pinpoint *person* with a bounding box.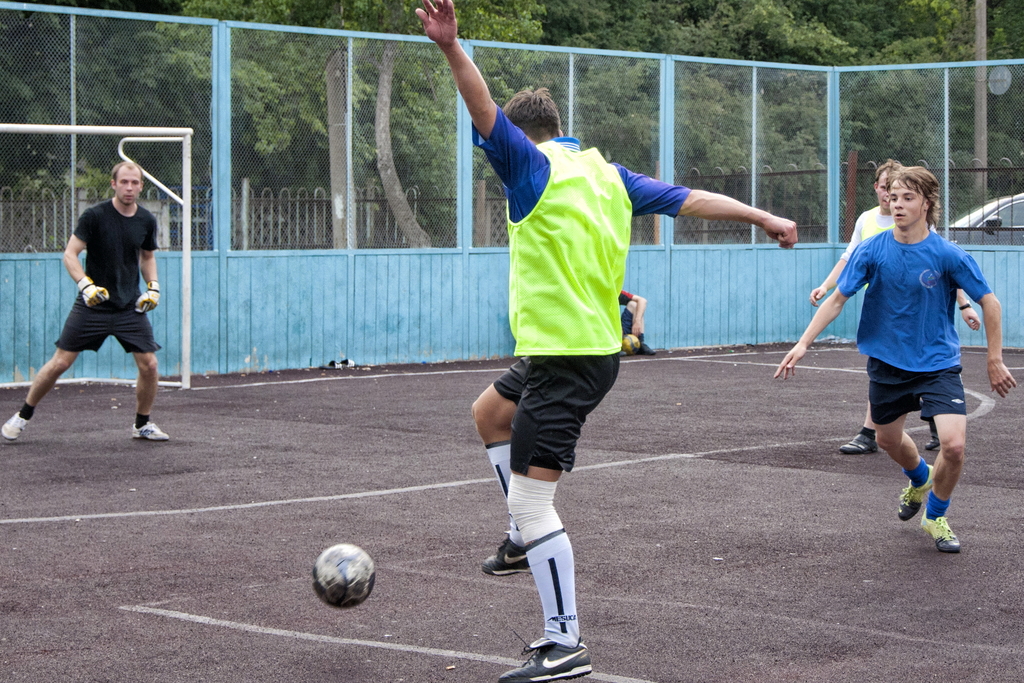
(414, 0, 801, 682).
